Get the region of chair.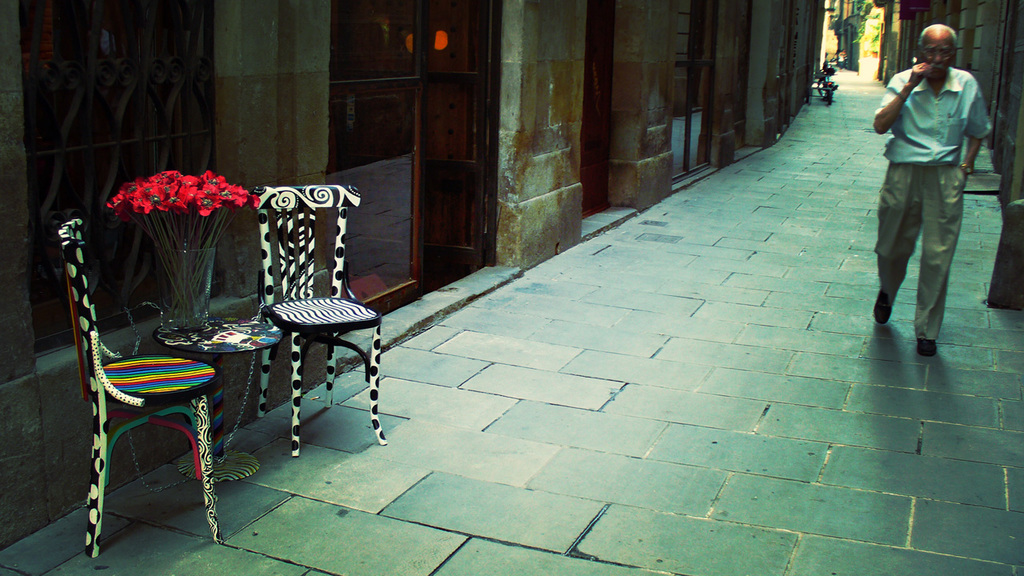
detection(249, 186, 387, 457).
